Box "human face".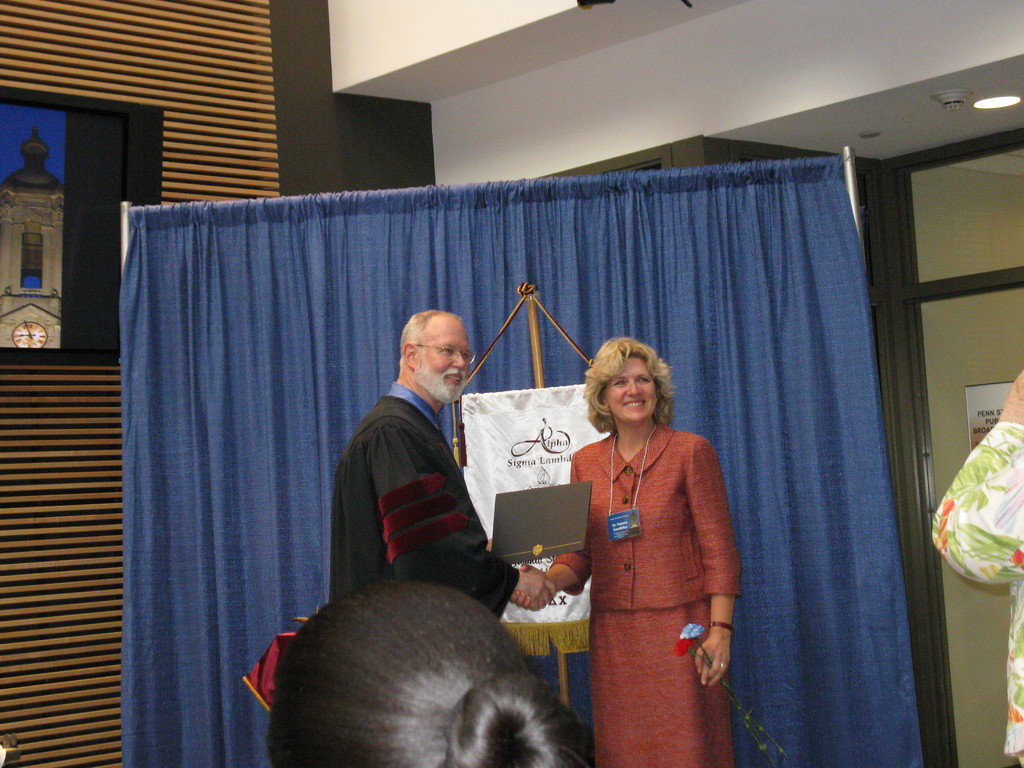
{"x1": 609, "y1": 356, "x2": 657, "y2": 415}.
